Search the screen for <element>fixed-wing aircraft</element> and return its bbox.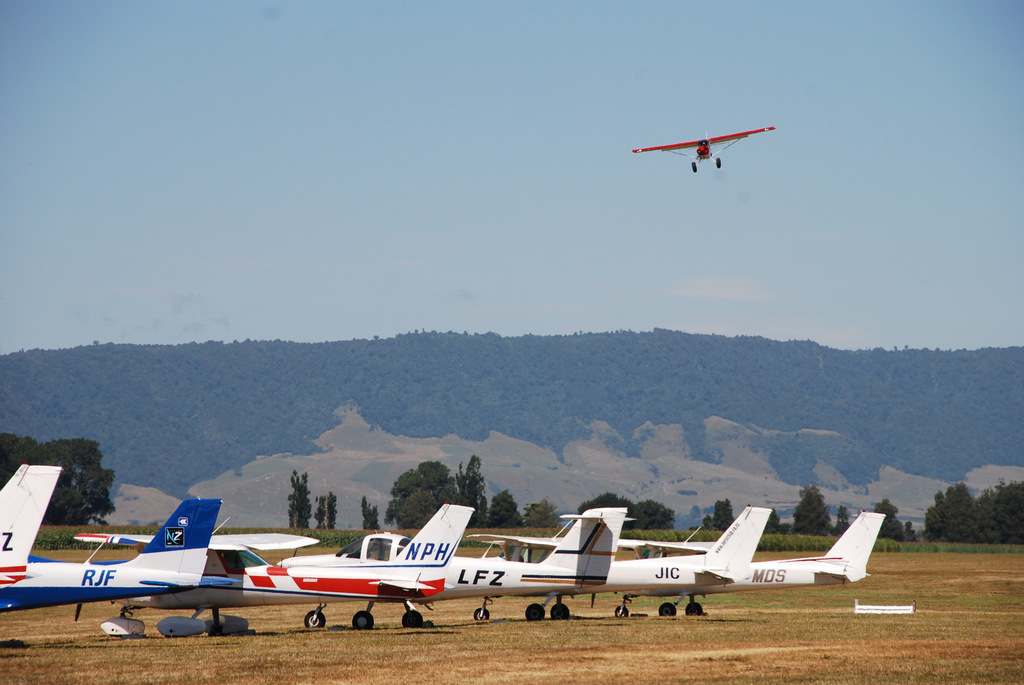
Found: BBox(633, 107, 776, 179).
